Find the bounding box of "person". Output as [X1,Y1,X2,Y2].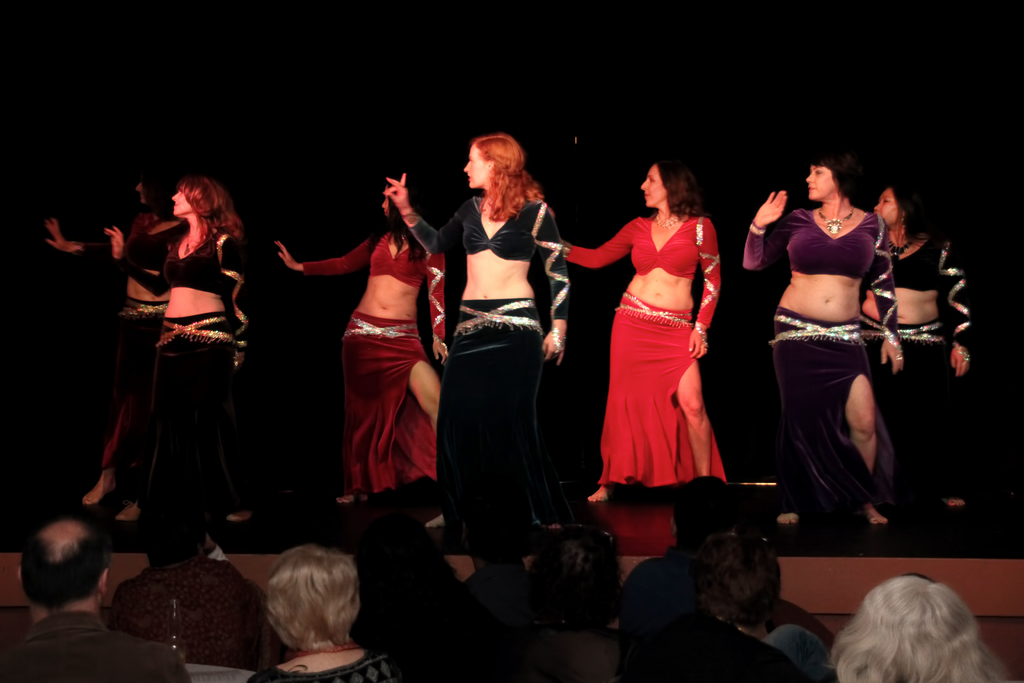
[558,158,725,500].
